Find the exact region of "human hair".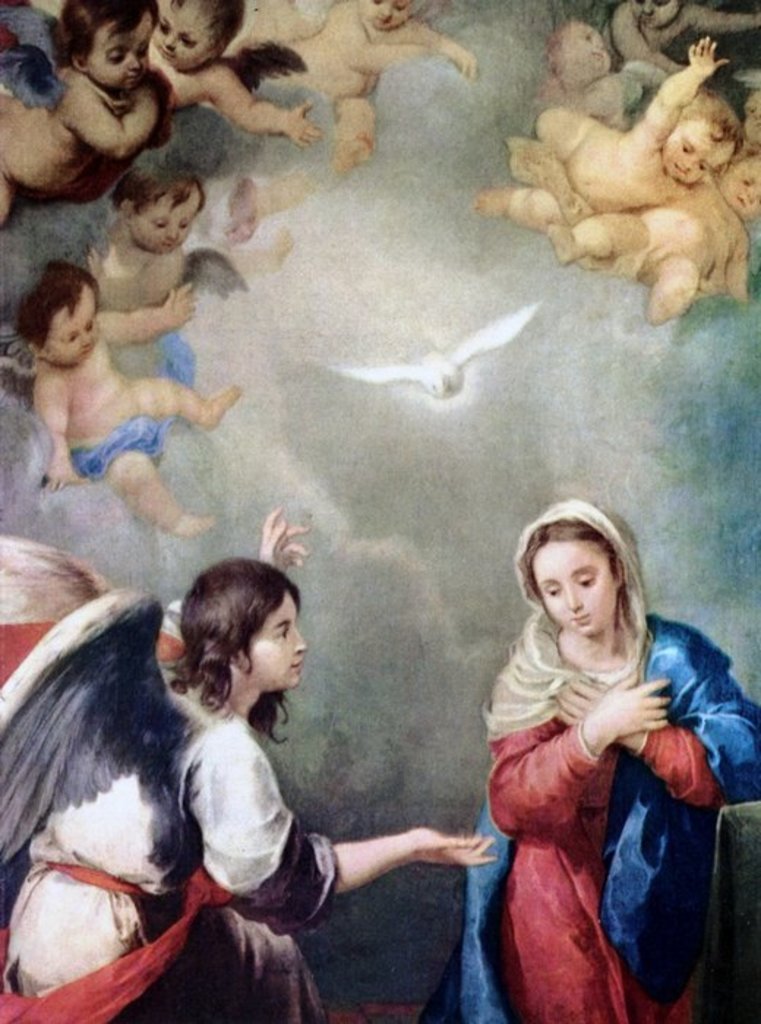
Exact region: Rect(167, 0, 244, 56).
